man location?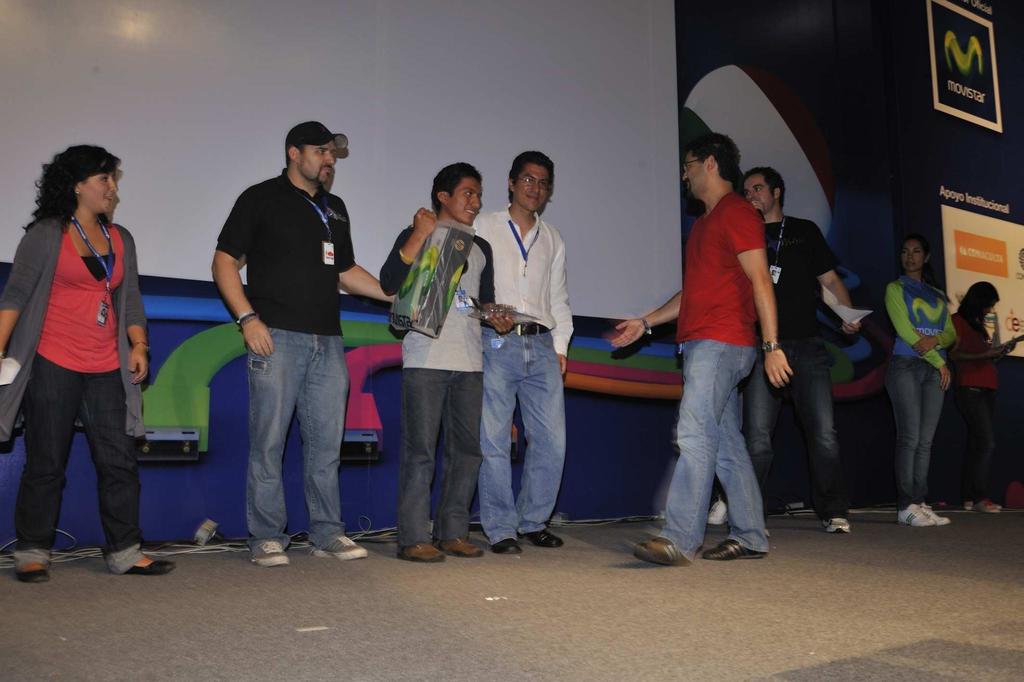
<region>723, 167, 863, 535</region>
